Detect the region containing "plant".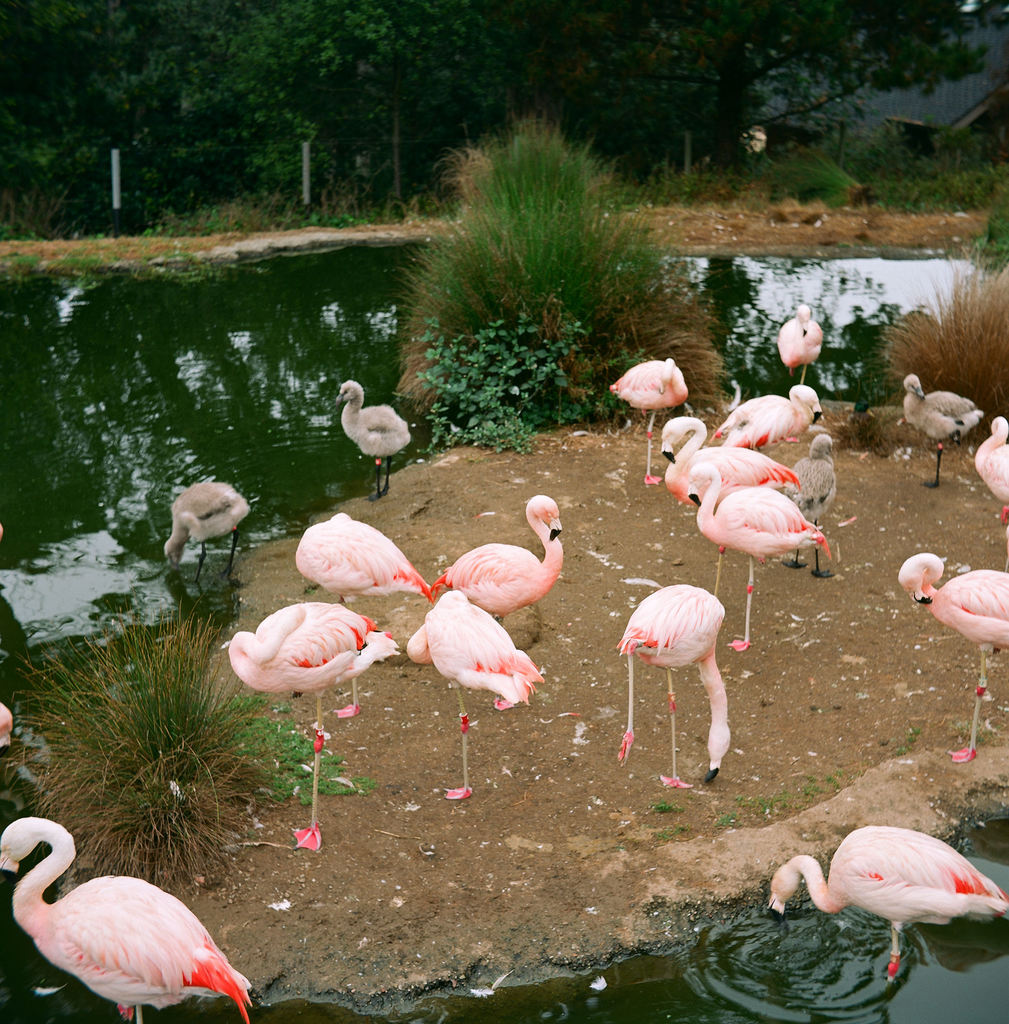
rect(33, 590, 261, 893).
